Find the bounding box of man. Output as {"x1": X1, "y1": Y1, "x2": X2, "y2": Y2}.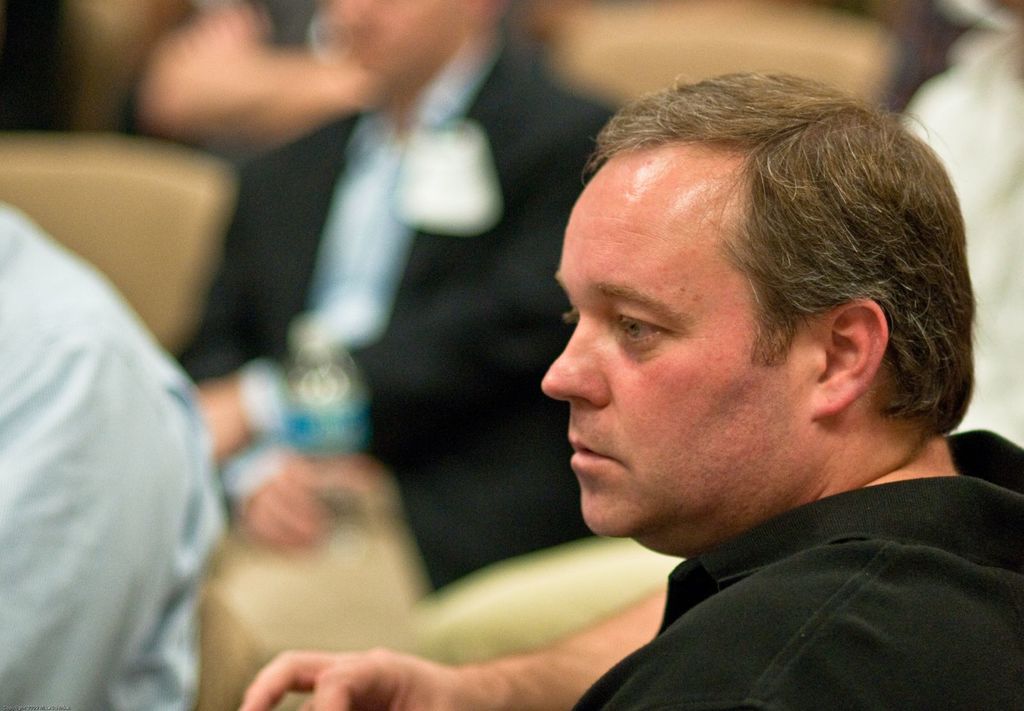
{"x1": 169, "y1": 0, "x2": 685, "y2": 710}.
